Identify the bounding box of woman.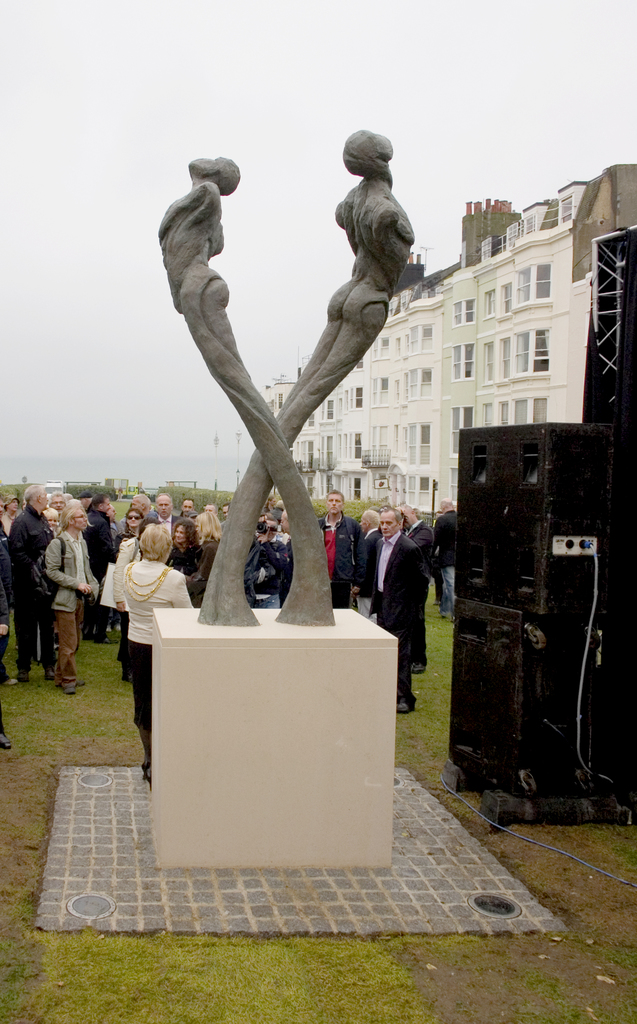
14,481,94,707.
